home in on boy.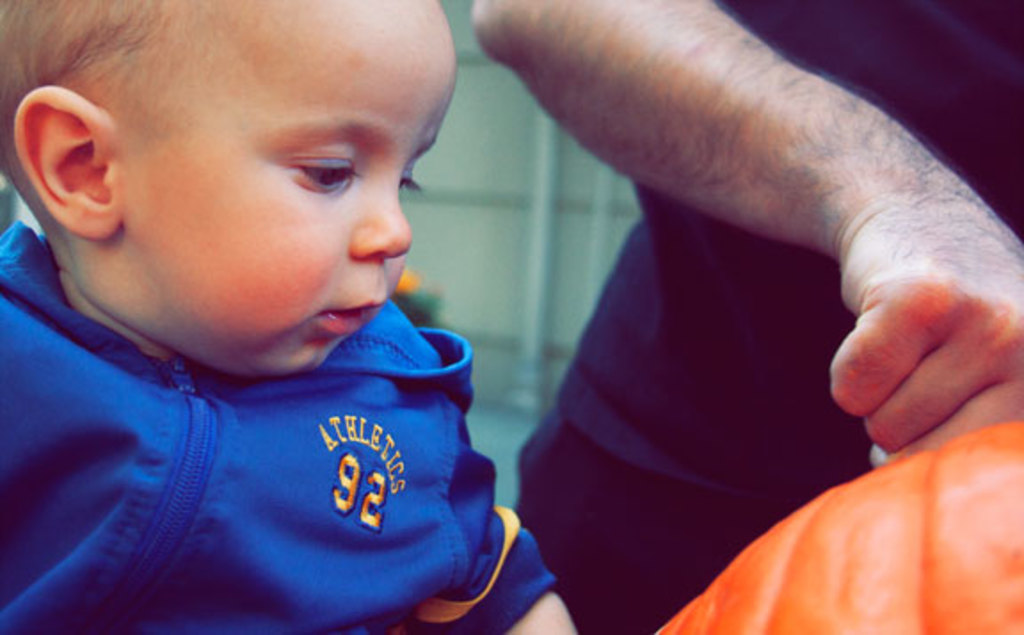
Homed in at BBox(0, 9, 562, 624).
